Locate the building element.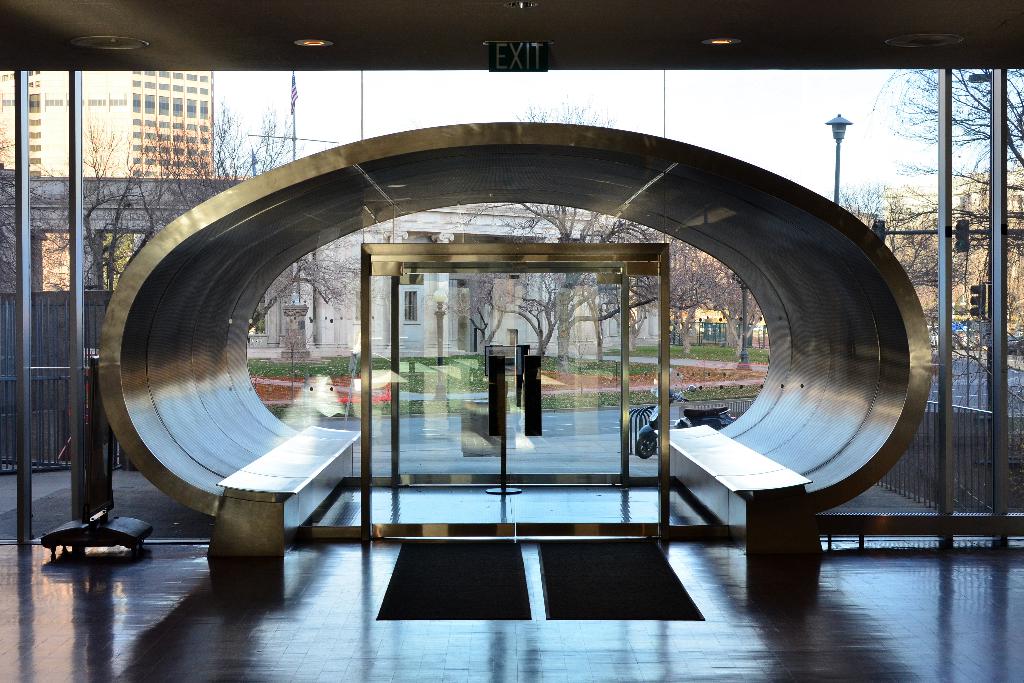
Element bbox: (664,251,775,327).
